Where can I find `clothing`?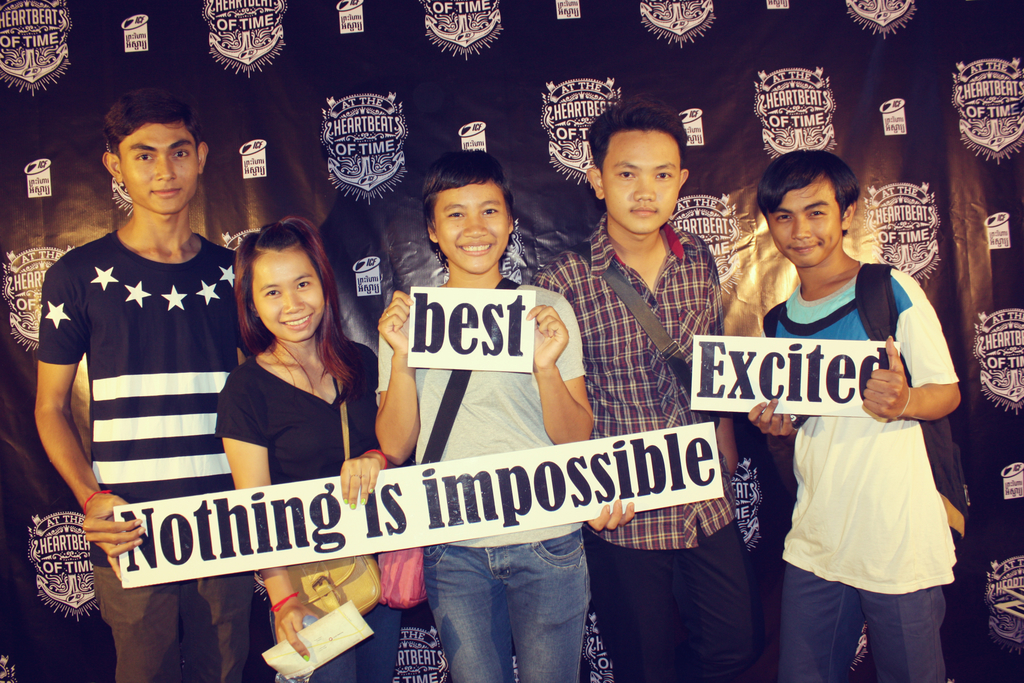
You can find it at <region>214, 317, 381, 682</region>.
